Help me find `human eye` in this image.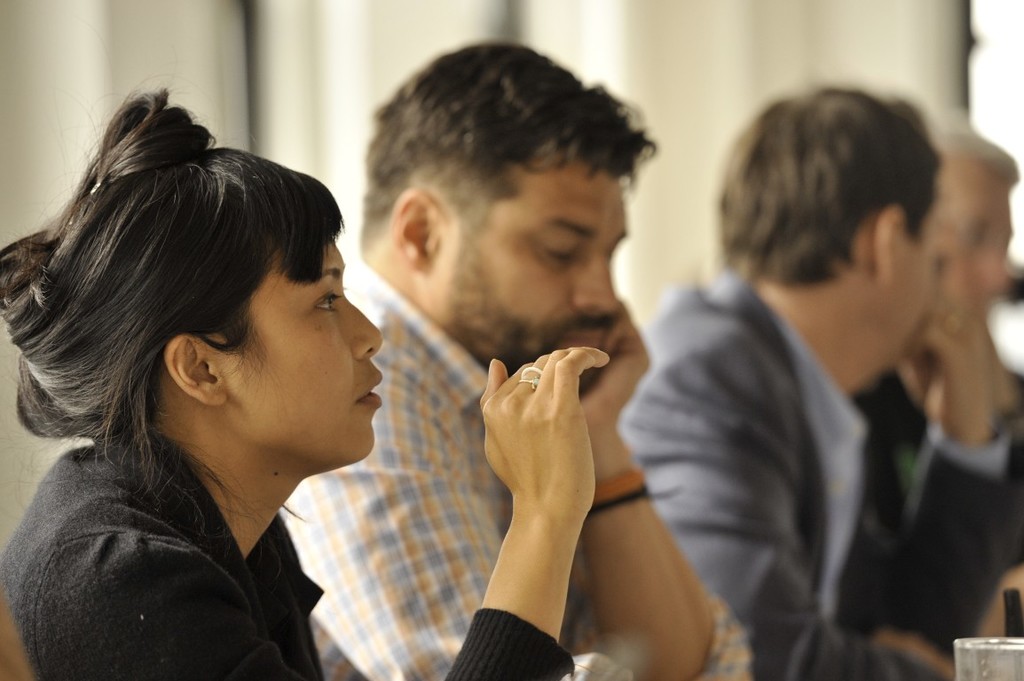
Found it: (314, 289, 341, 308).
